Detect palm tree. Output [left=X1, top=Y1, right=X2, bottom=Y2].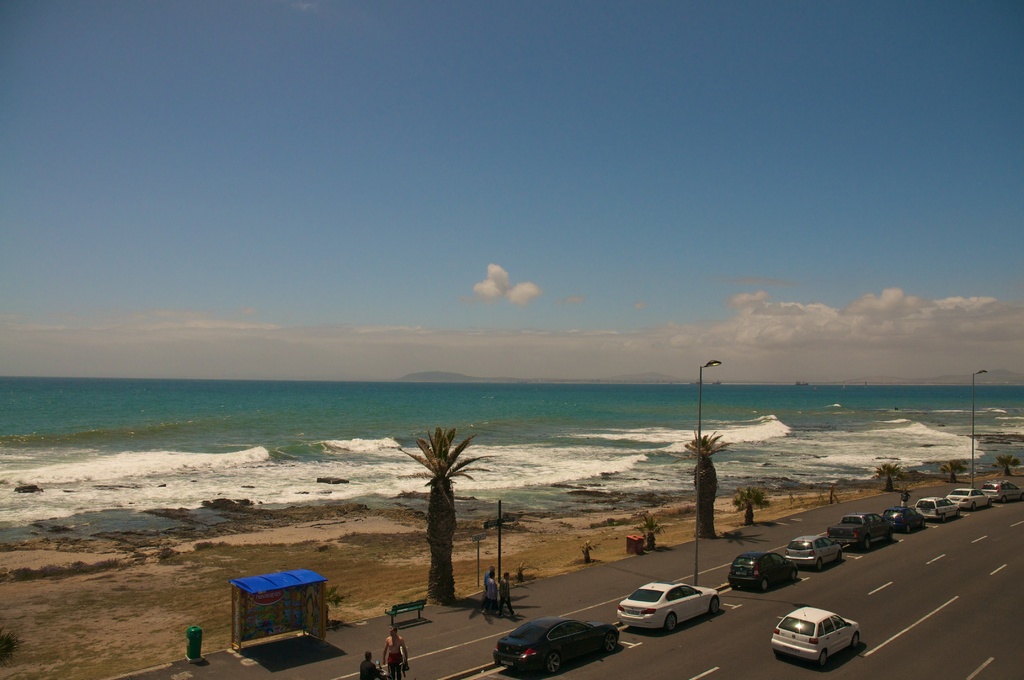
[left=678, top=417, right=726, bottom=541].
